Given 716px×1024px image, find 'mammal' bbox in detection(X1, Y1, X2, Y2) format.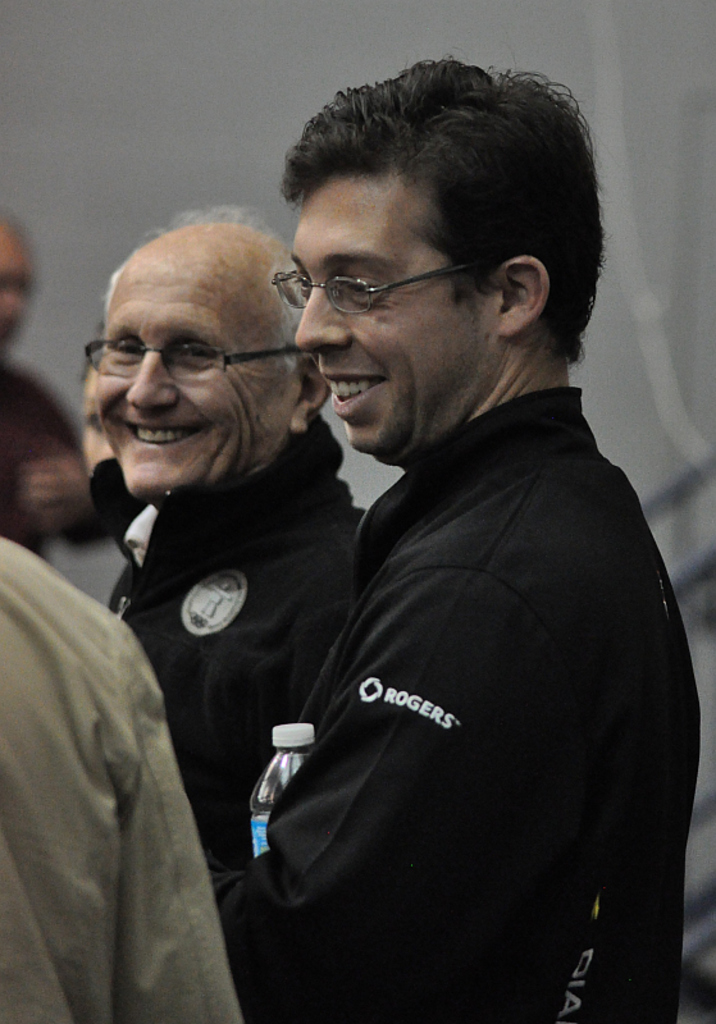
detection(108, 195, 368, 897).
